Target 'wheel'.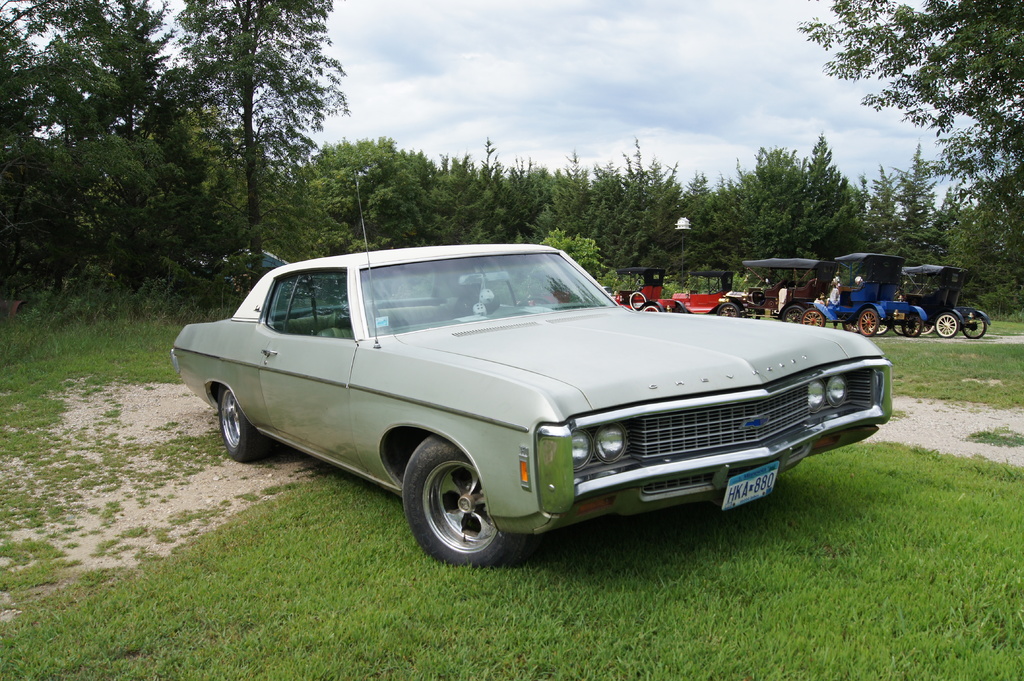
Target region: Rect(673, 301, 685, 312).
